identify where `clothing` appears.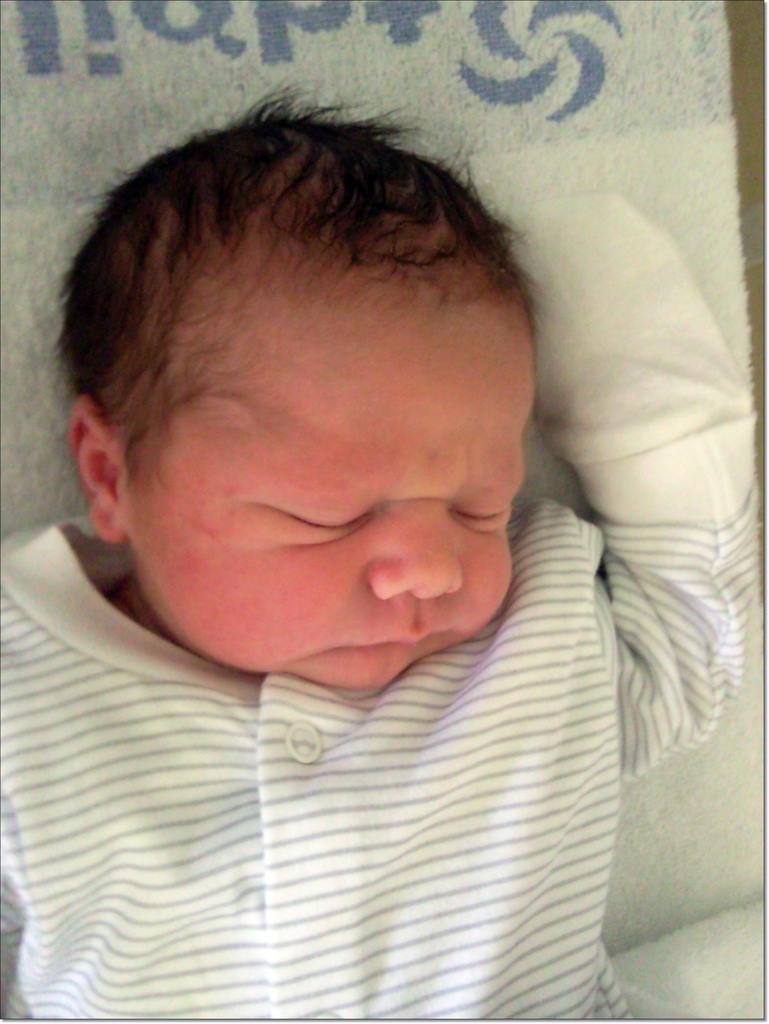
Appears at bbox=[6, 193, 737, 1008].
